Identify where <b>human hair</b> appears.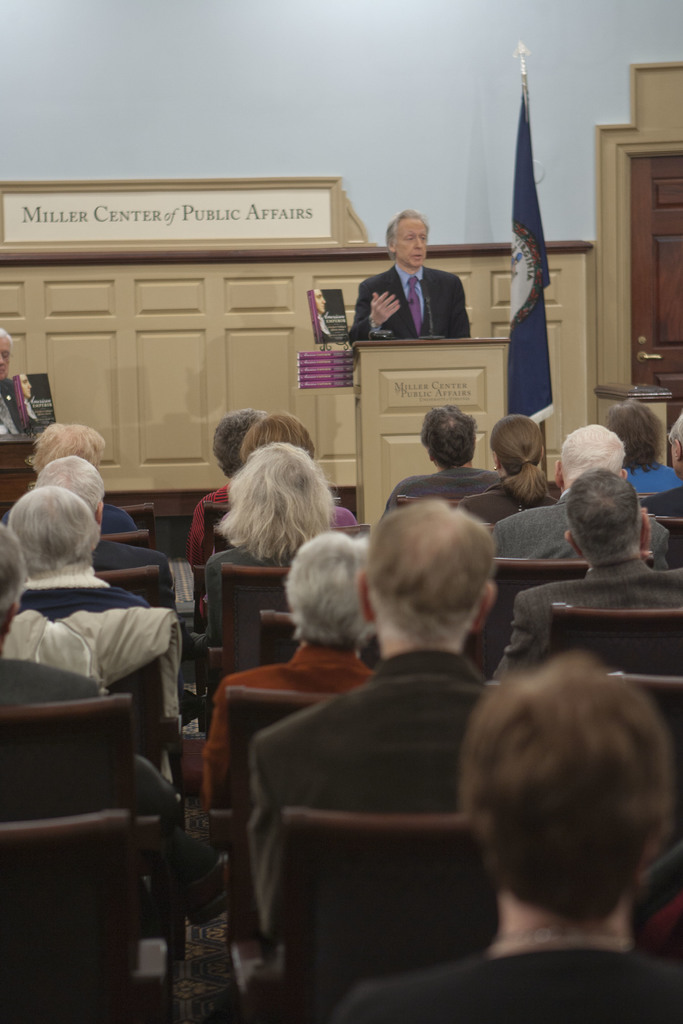
Appears at box=[0, 518, 26, 602].
